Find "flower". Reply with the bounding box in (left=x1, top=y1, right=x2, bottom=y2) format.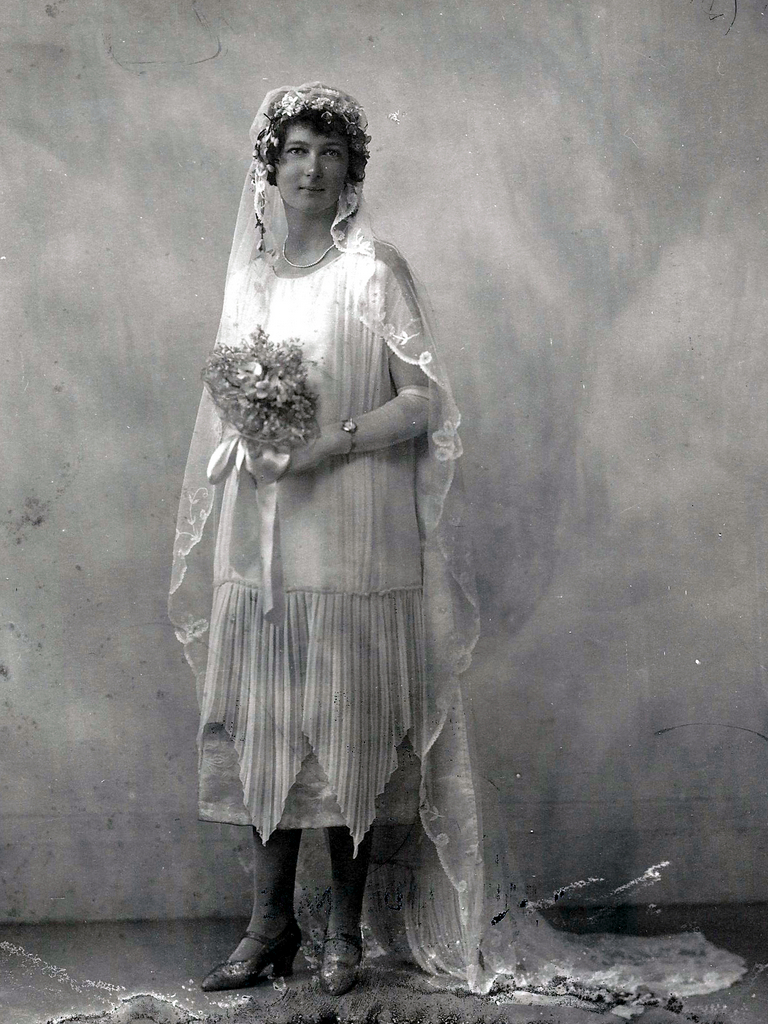
(left=252, top=86, right=373, bottom=172).
